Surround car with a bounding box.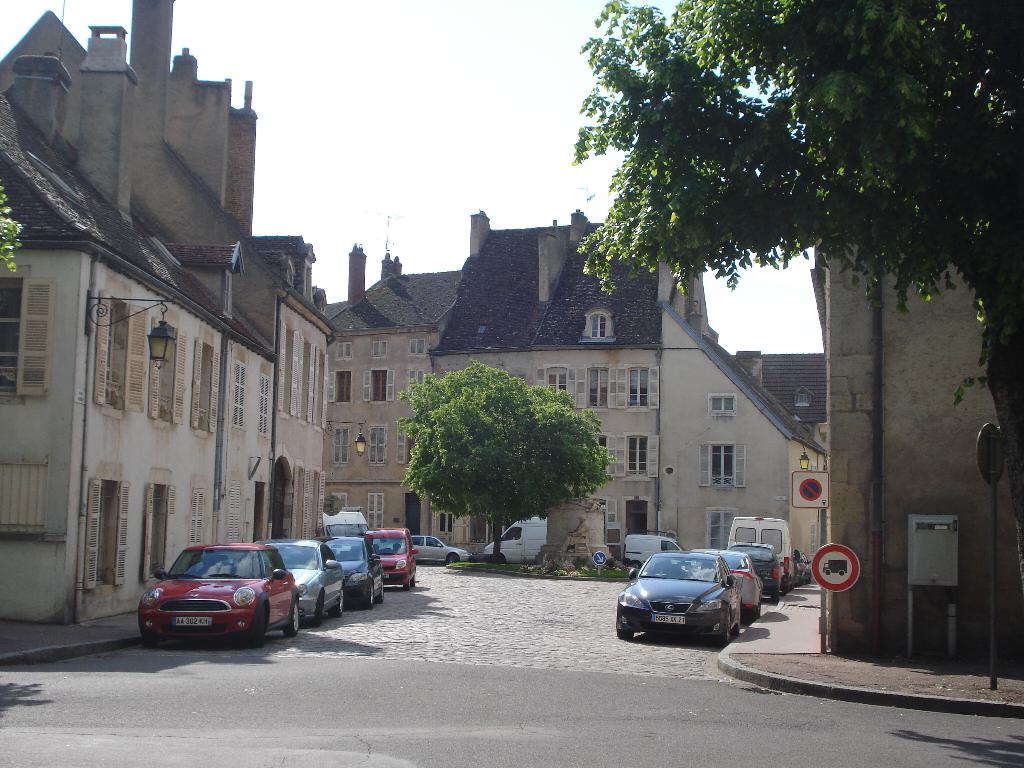
<bbox>269, 539, 346, 625</bbox>.
